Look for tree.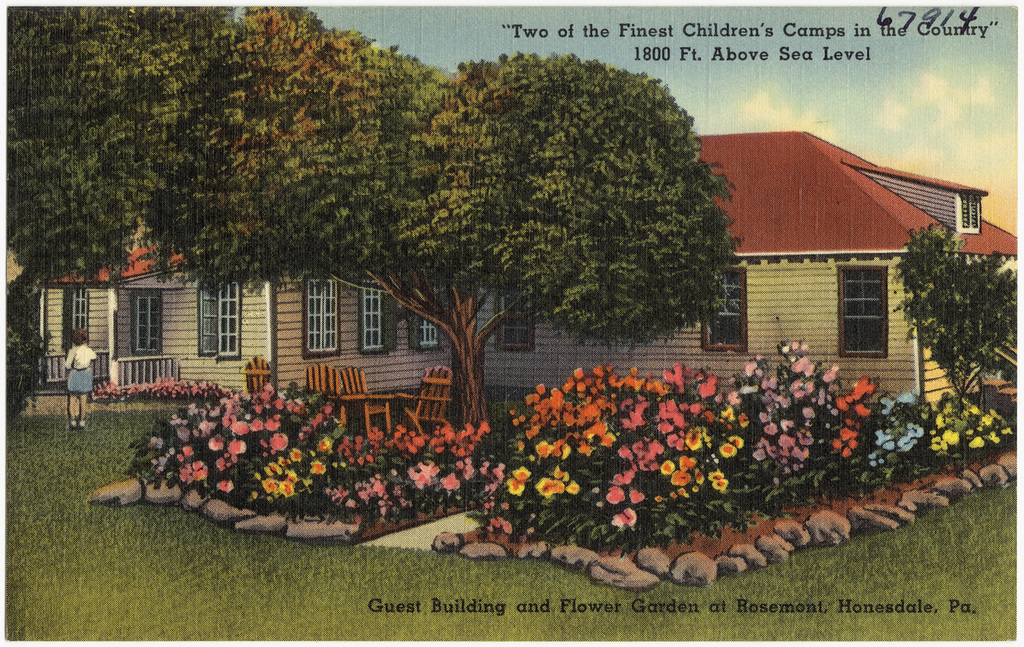
Found: bbox=[0, 8, 740, 444].
